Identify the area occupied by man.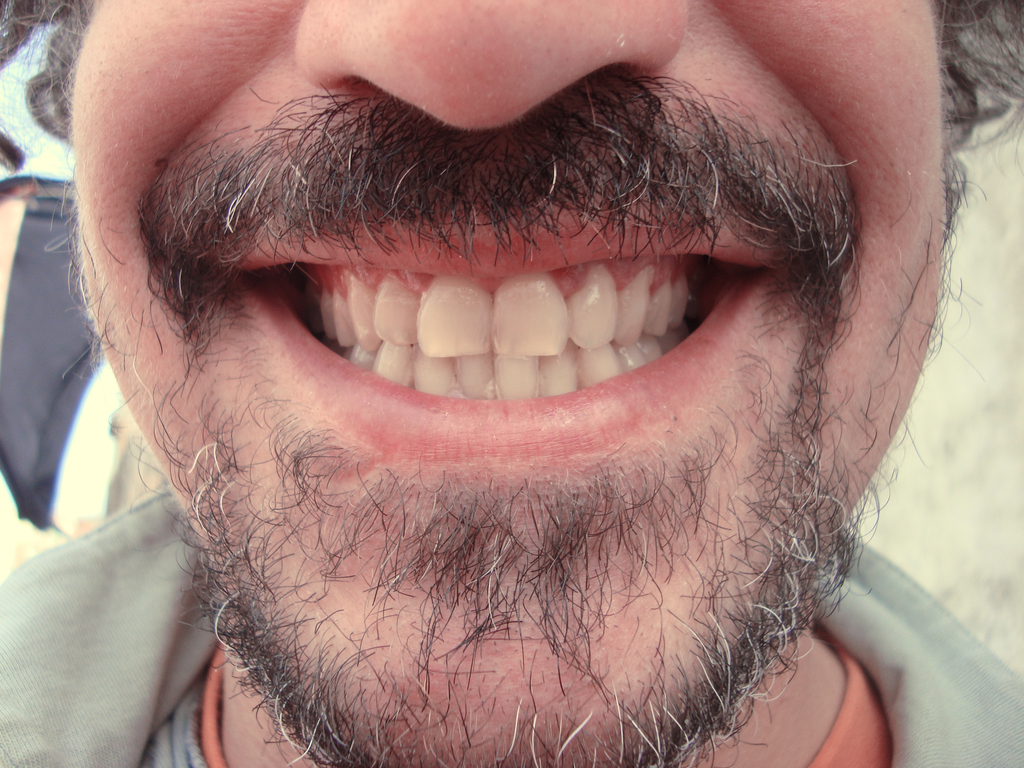
Area: box=[90, 60, 918, 765].
